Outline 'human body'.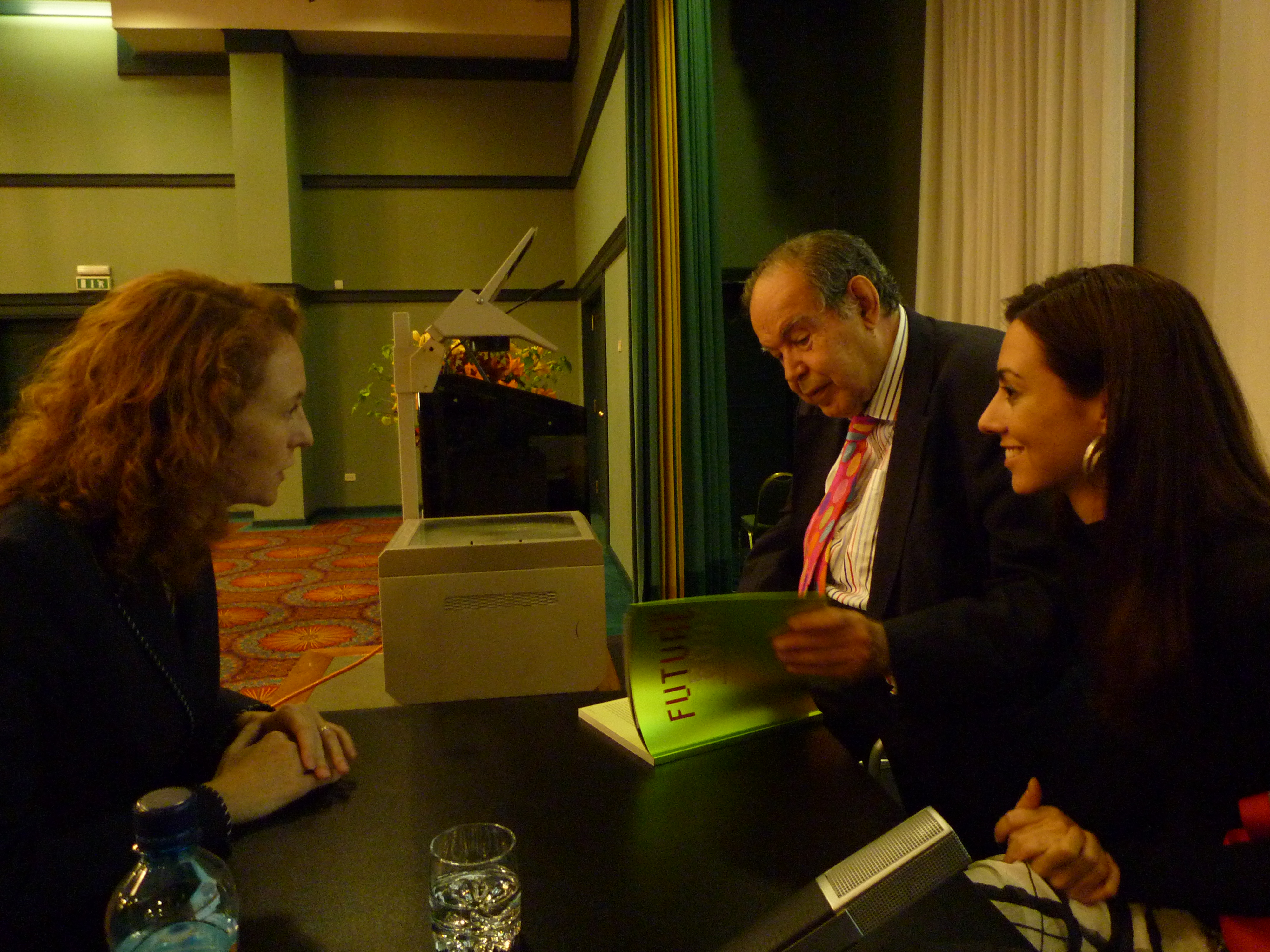
Outline: [236, 95, 346, 272].
